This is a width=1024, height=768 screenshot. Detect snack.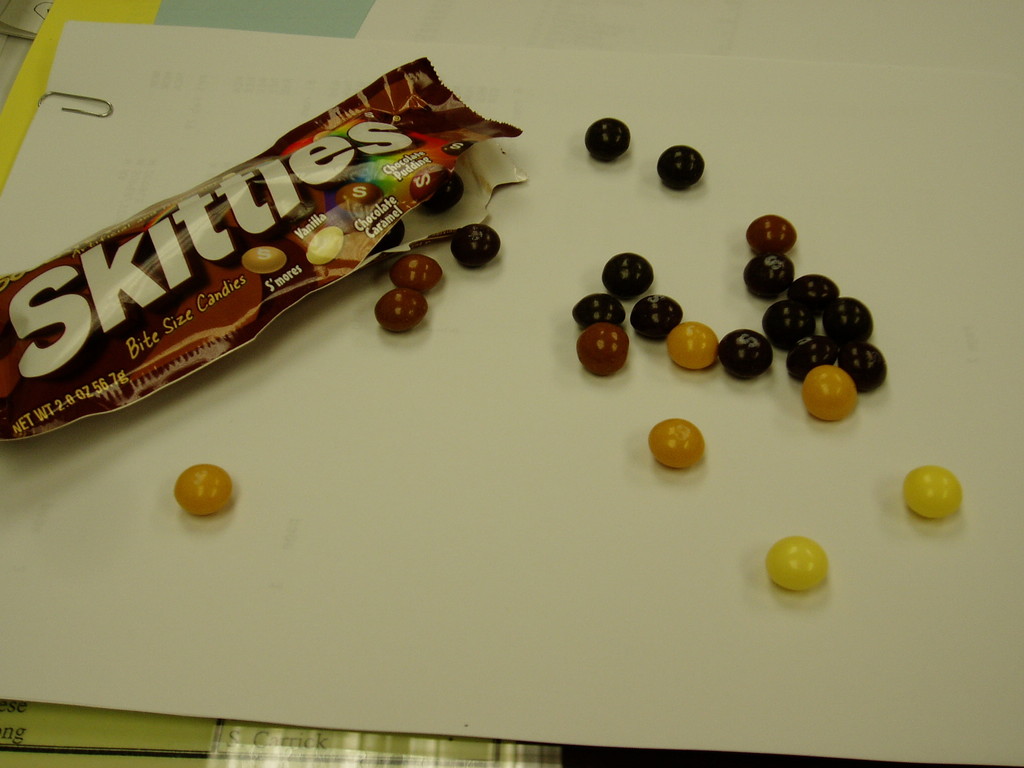
Rect(652, 141, 707, 191).
